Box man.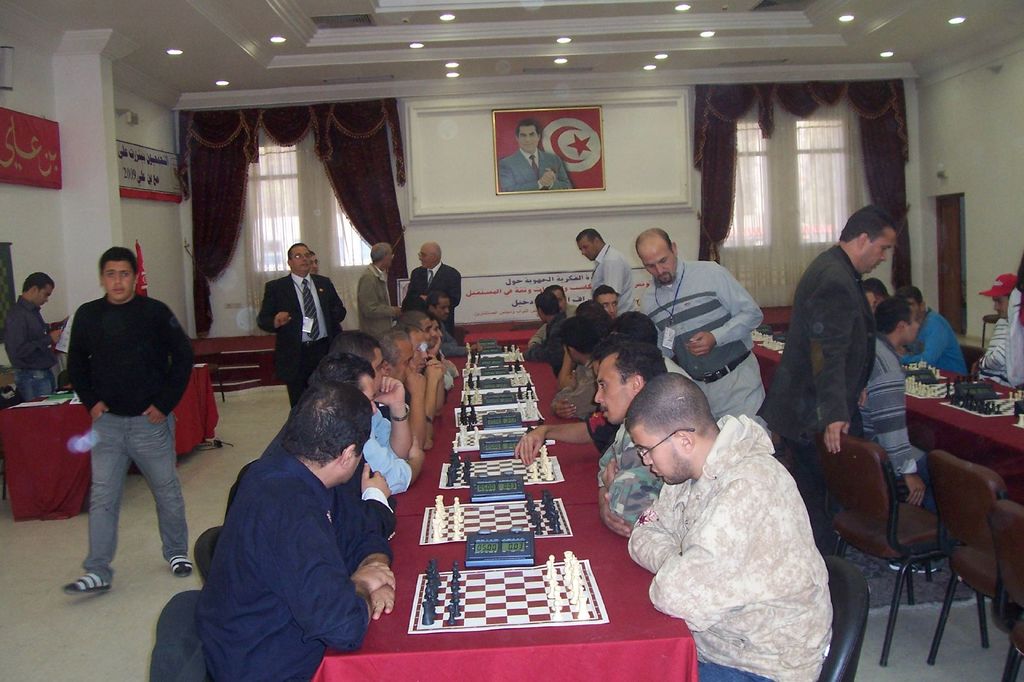
l=857, t=291, r=940, b=525.
